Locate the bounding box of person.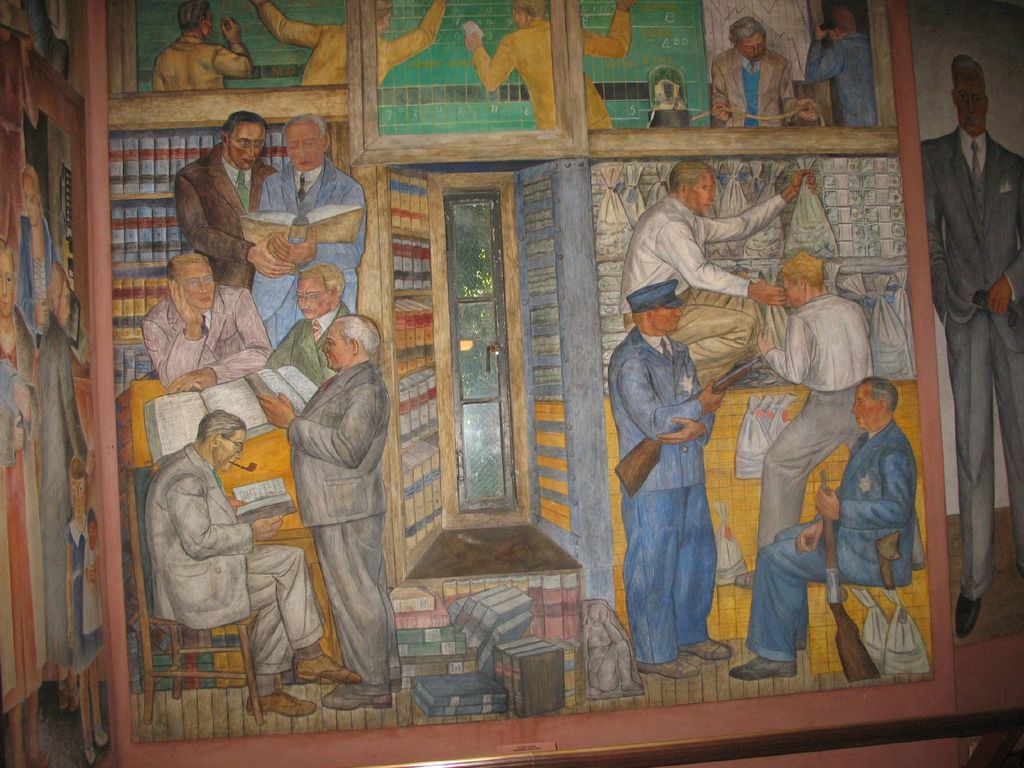
Bounding box: x1=617, y1=155, x2=820, y2=392.
